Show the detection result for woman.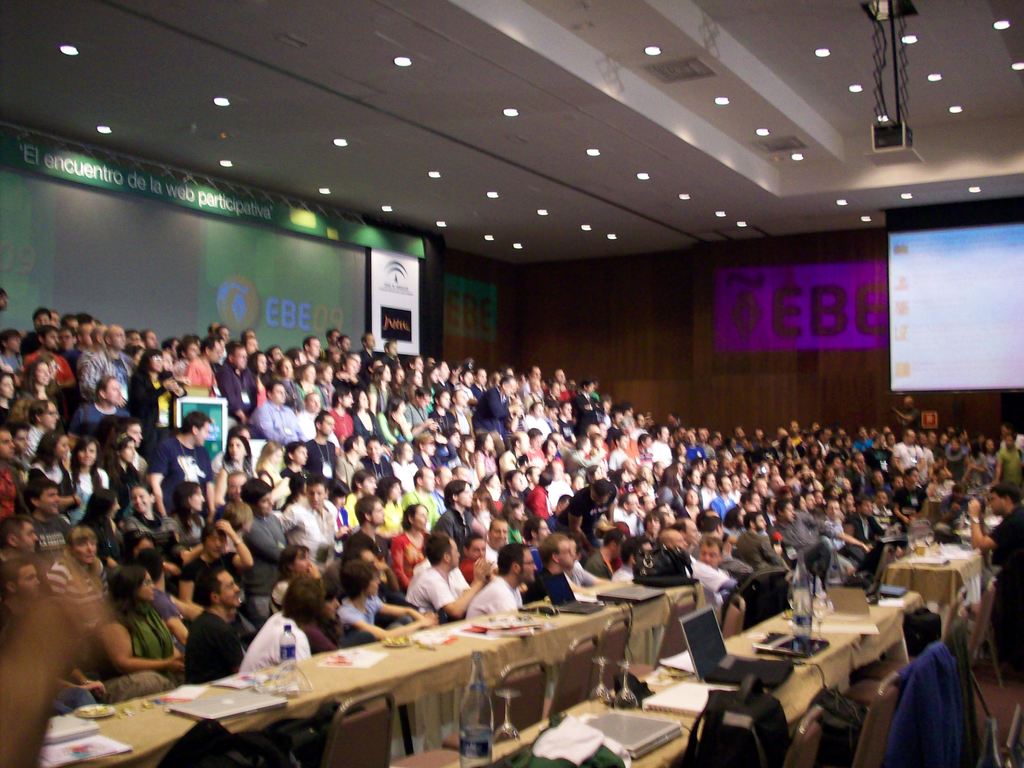
{"x1": 122, "y1": 342, "x2": 184, "y2": 420}.
